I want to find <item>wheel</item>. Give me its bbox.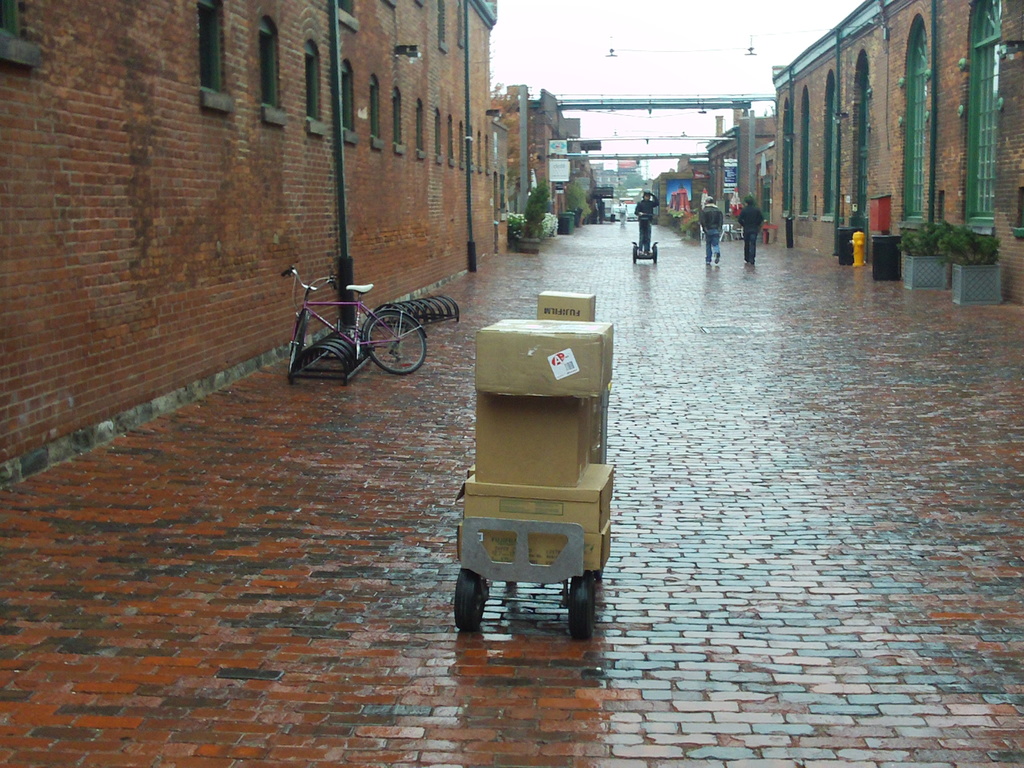
(x1=287, y1=312, x2=313, y2=377).
